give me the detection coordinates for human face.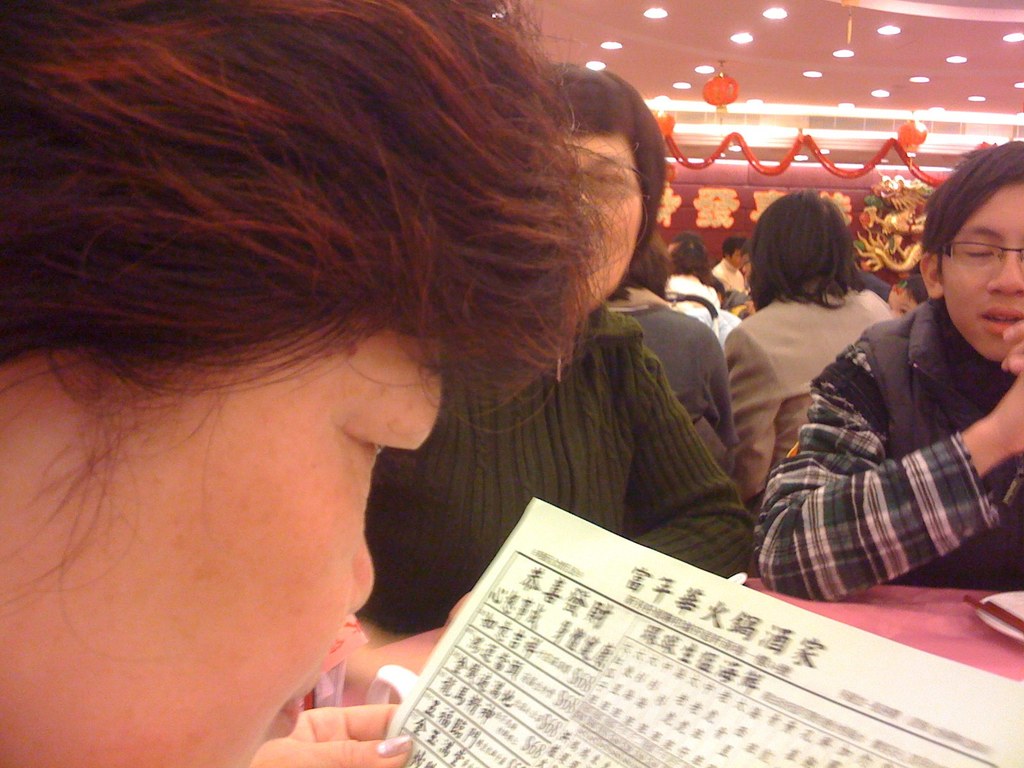
box=[942, 181, 1023, 360].
